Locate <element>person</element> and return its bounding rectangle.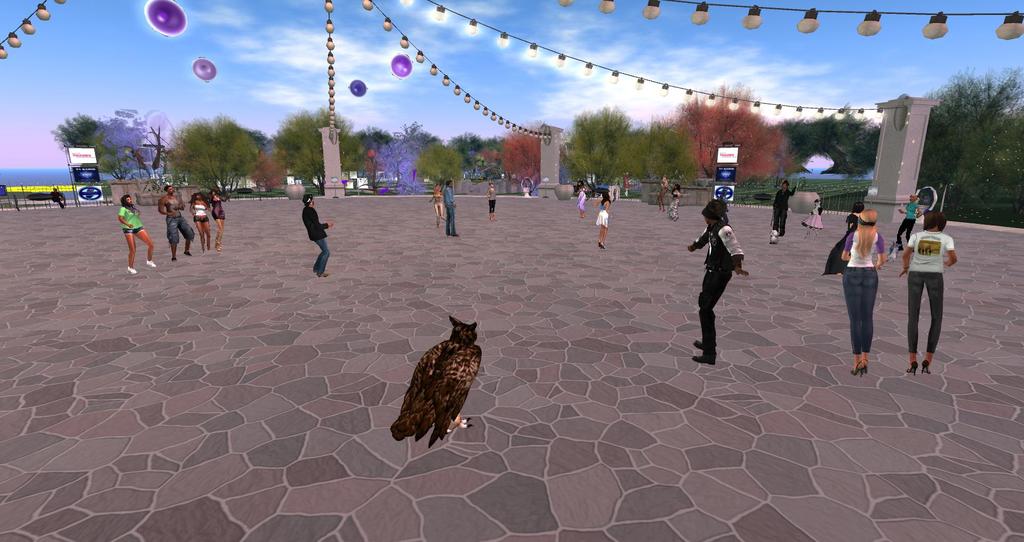
(620,169,641,200).
